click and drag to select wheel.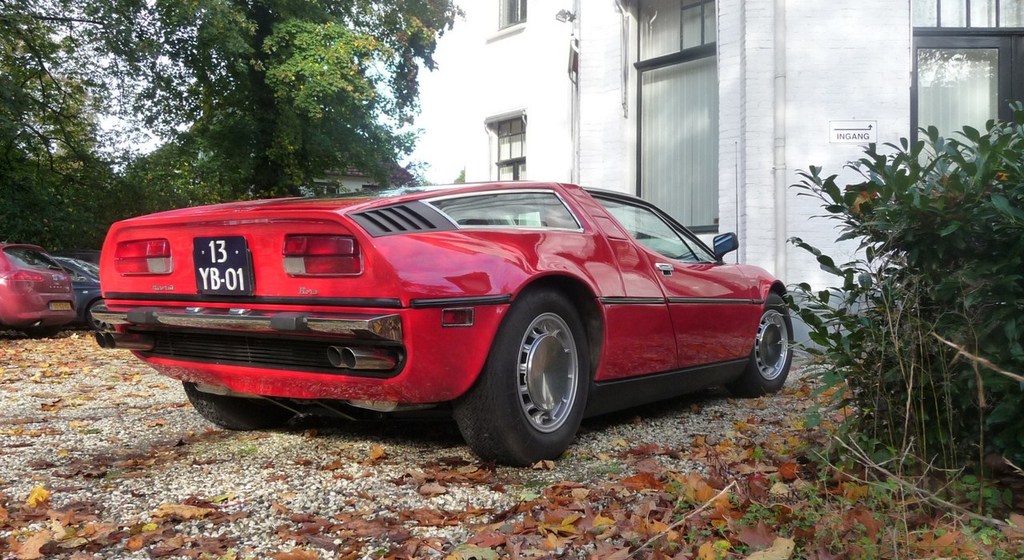
Selection: <bbox>726, 296, 795, 396</bbox>.
